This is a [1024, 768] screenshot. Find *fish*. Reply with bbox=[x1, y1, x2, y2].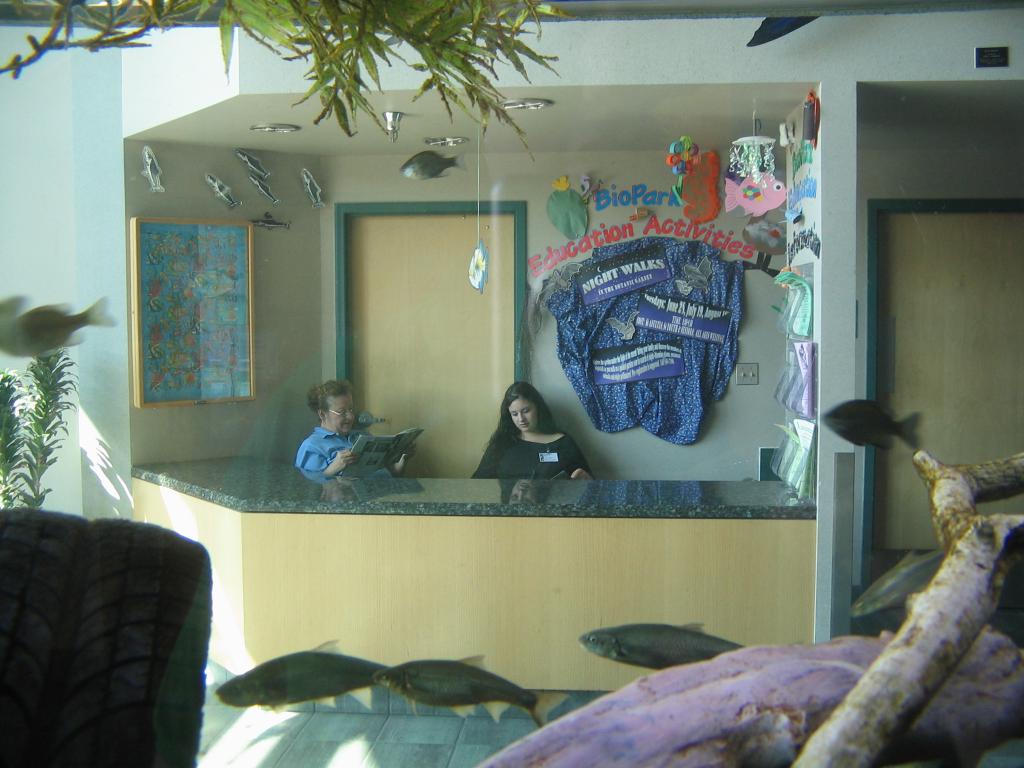
bbox=[465, 237, 487, 295].
